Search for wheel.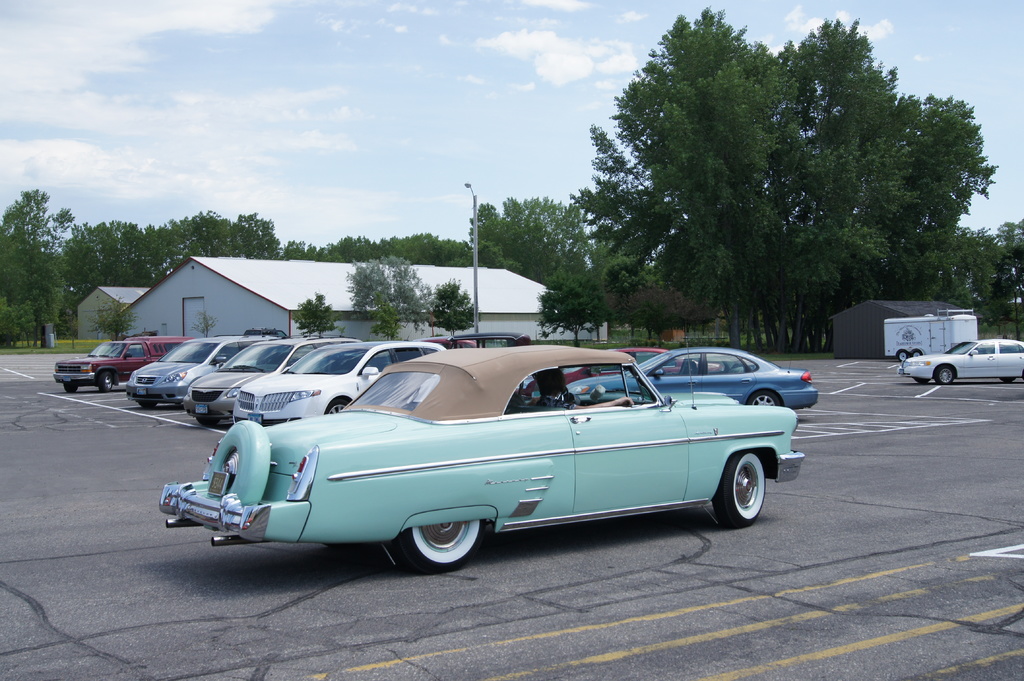
Found at [x1=935, y1=361, x2=955, y2=389].
